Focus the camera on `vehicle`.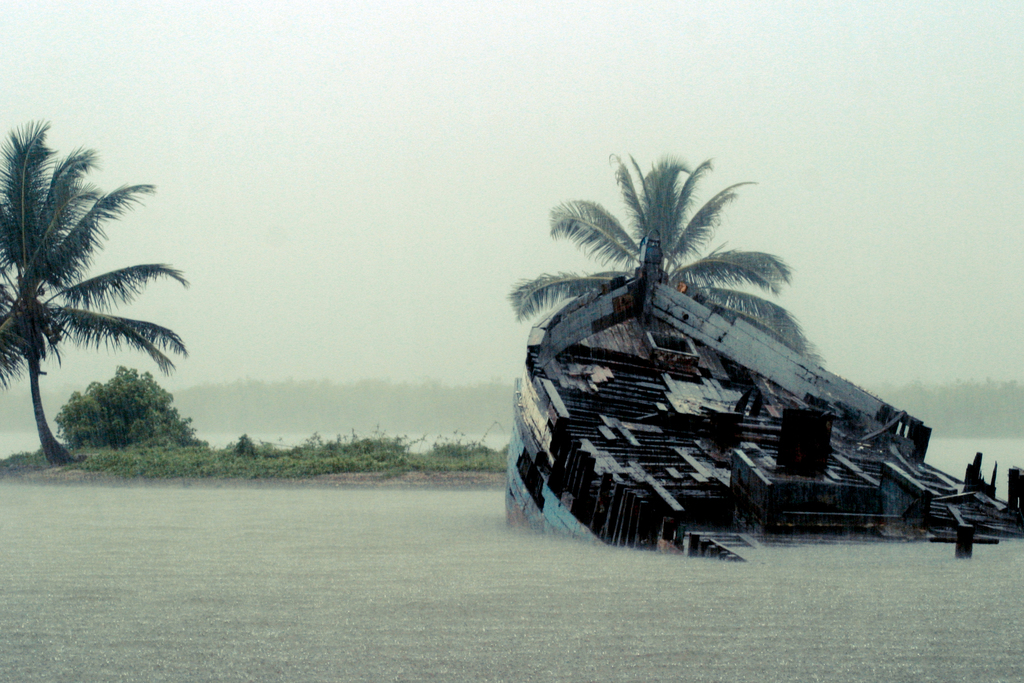
Focus region: (484, 181, 987, 563).
